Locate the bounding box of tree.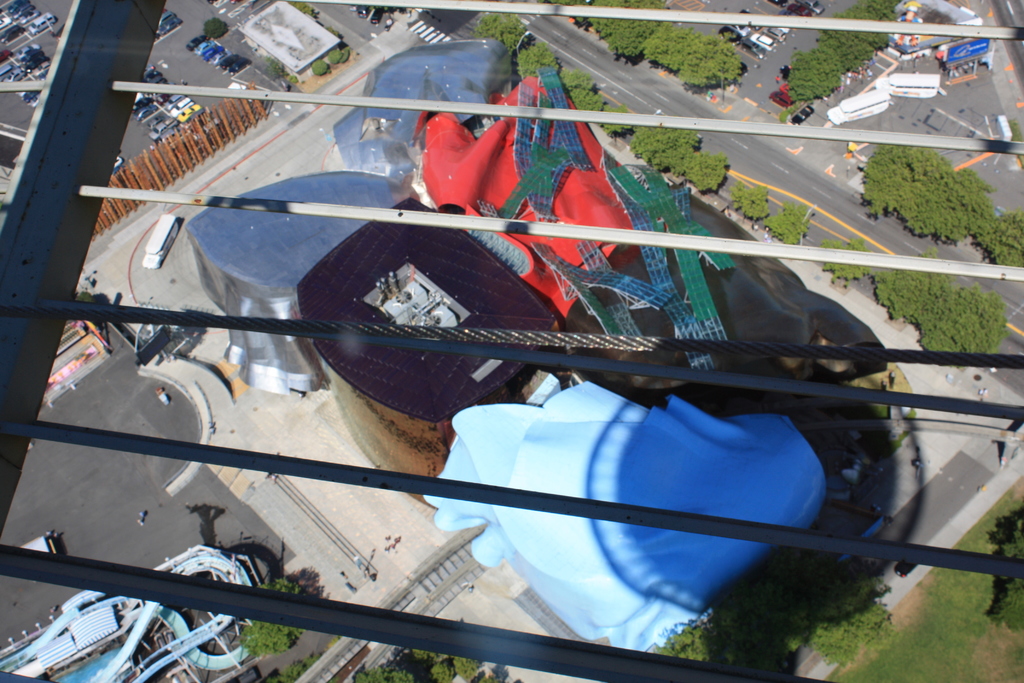
Bounding box: bbox=(239, 575, 310, 661).
